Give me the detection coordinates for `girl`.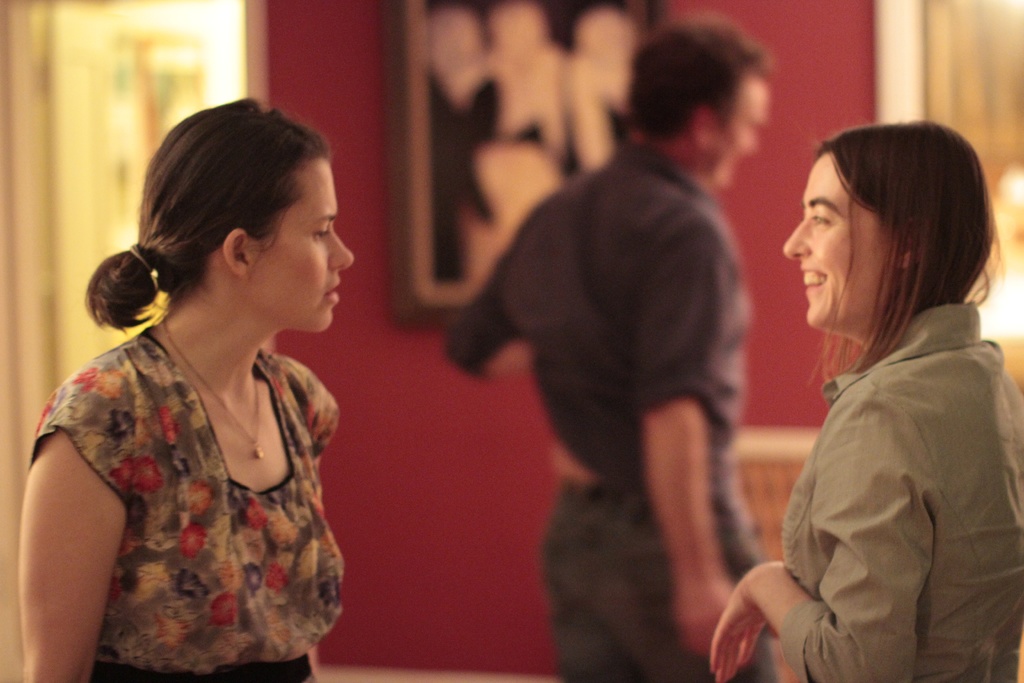
detection(18, 98, 353, 682).
